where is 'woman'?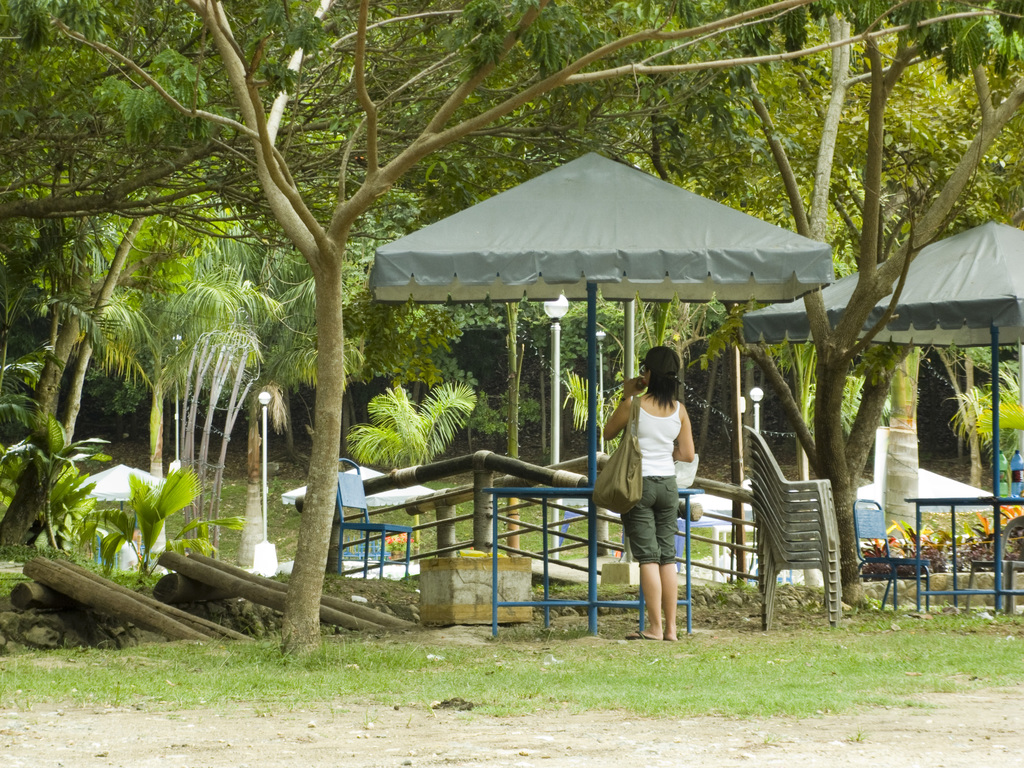
rect(598, 343, 710, 649).
